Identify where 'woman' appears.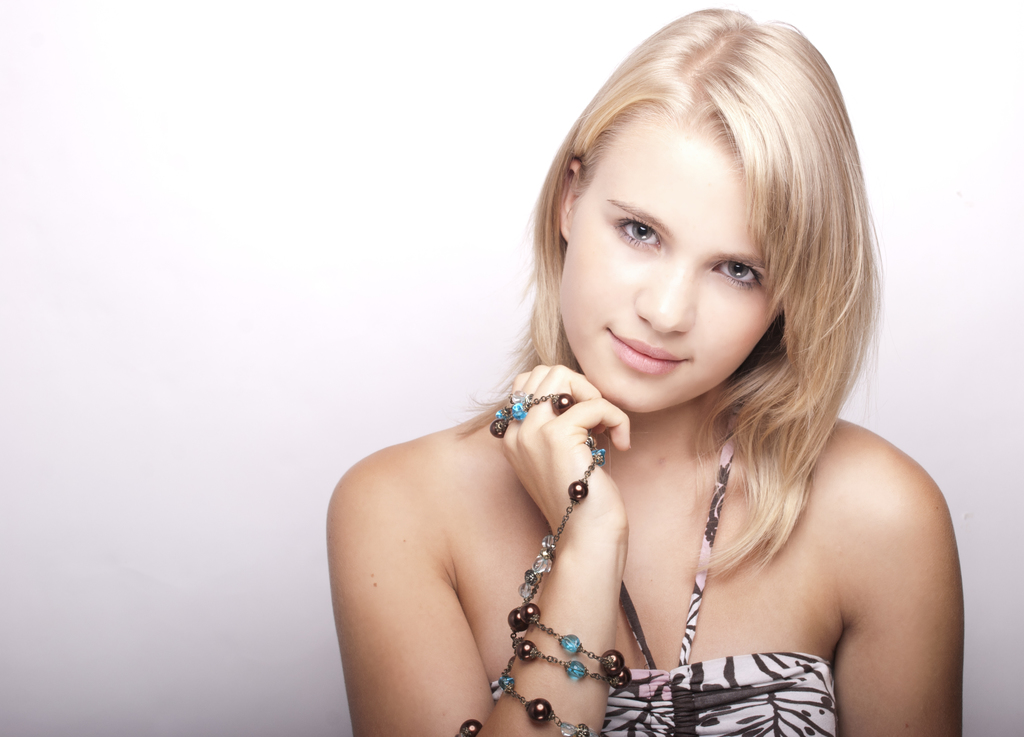
Appears at 299,37,956,736.
